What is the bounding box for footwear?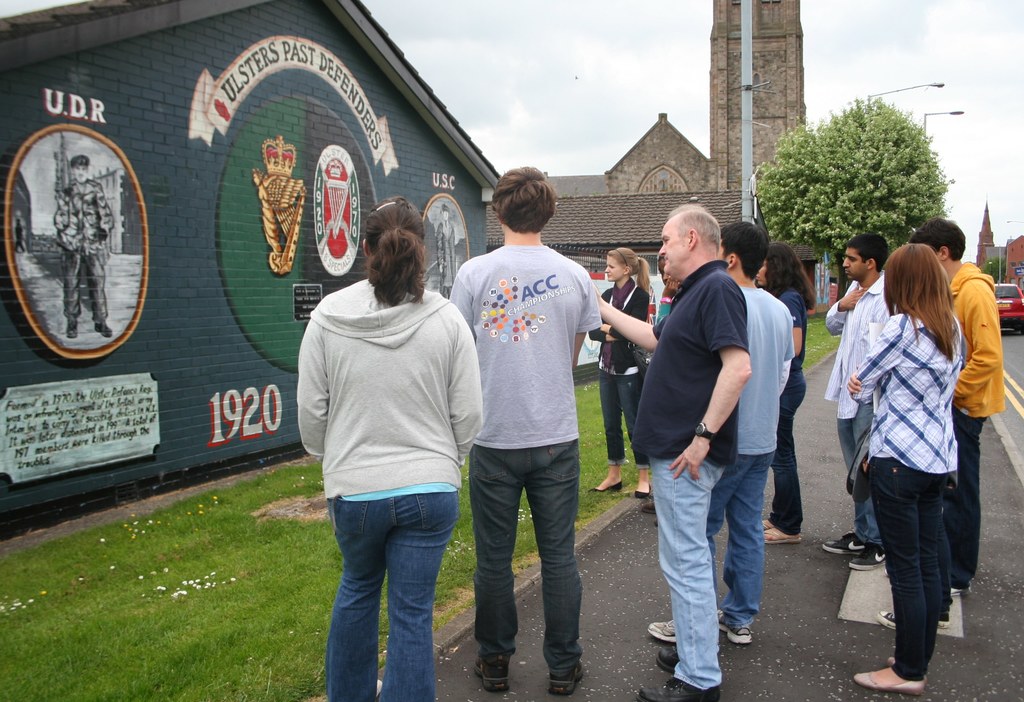
region(644, 619, 677, 642).
